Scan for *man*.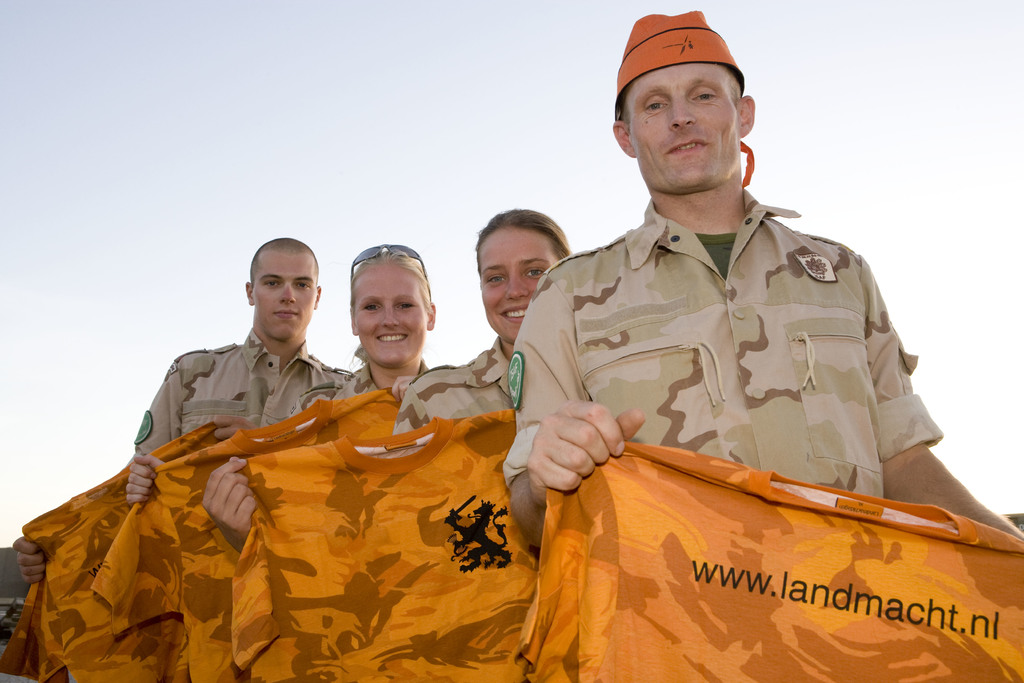
Scan result: BBox(10, 236, 353, 585).
